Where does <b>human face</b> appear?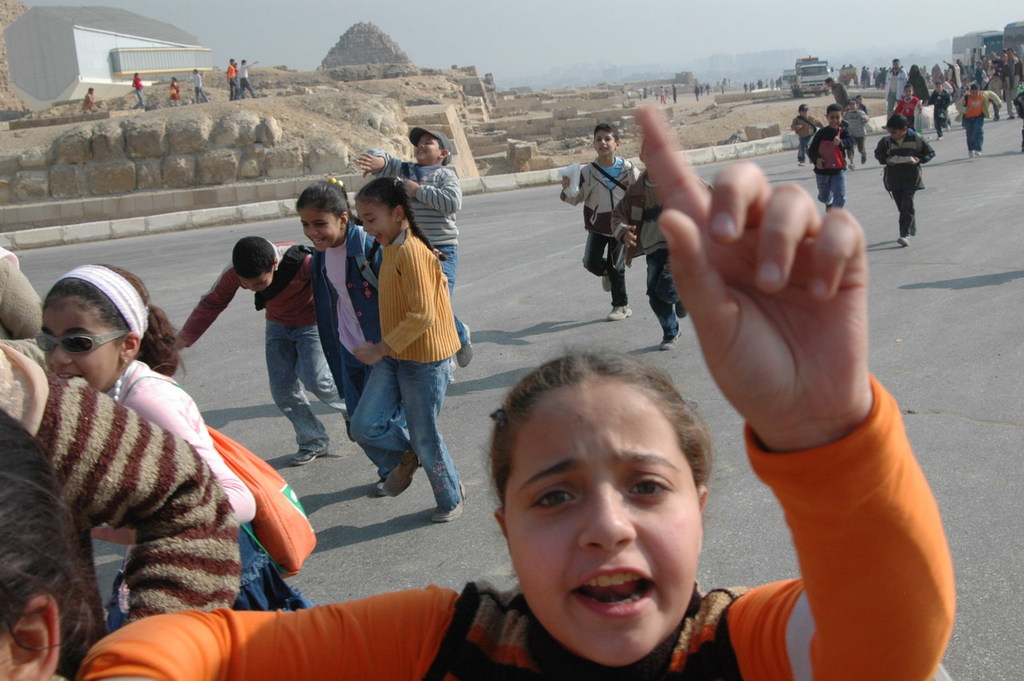
Appears at BBox(591, 129, 613, 154).
